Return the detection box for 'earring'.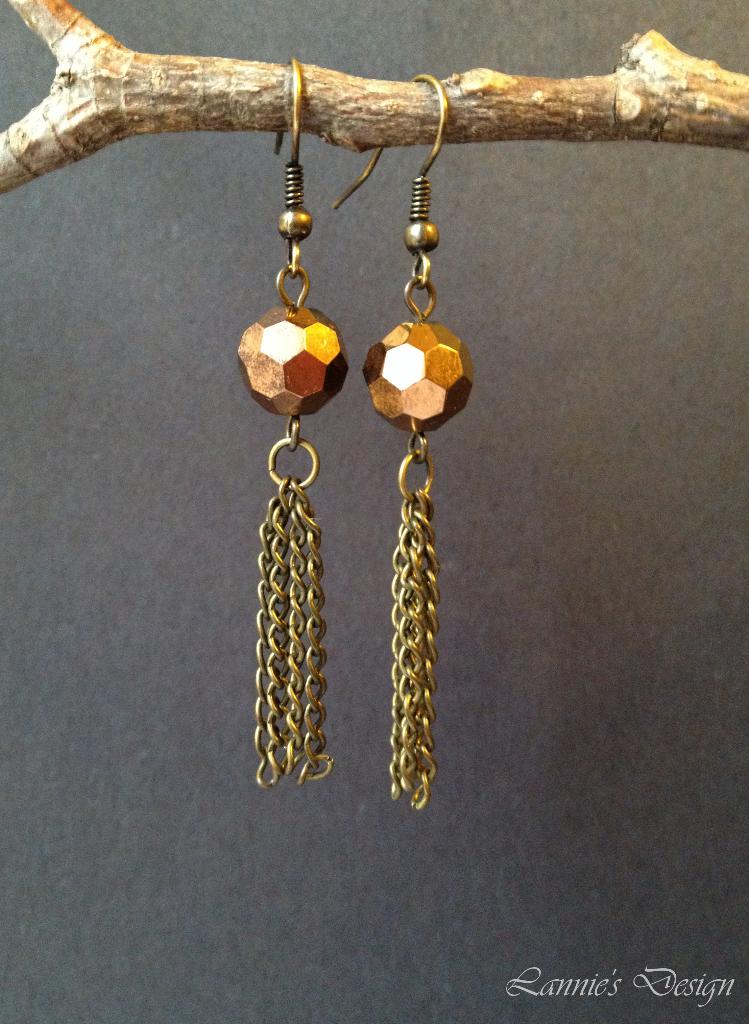
329:70:482:817.
